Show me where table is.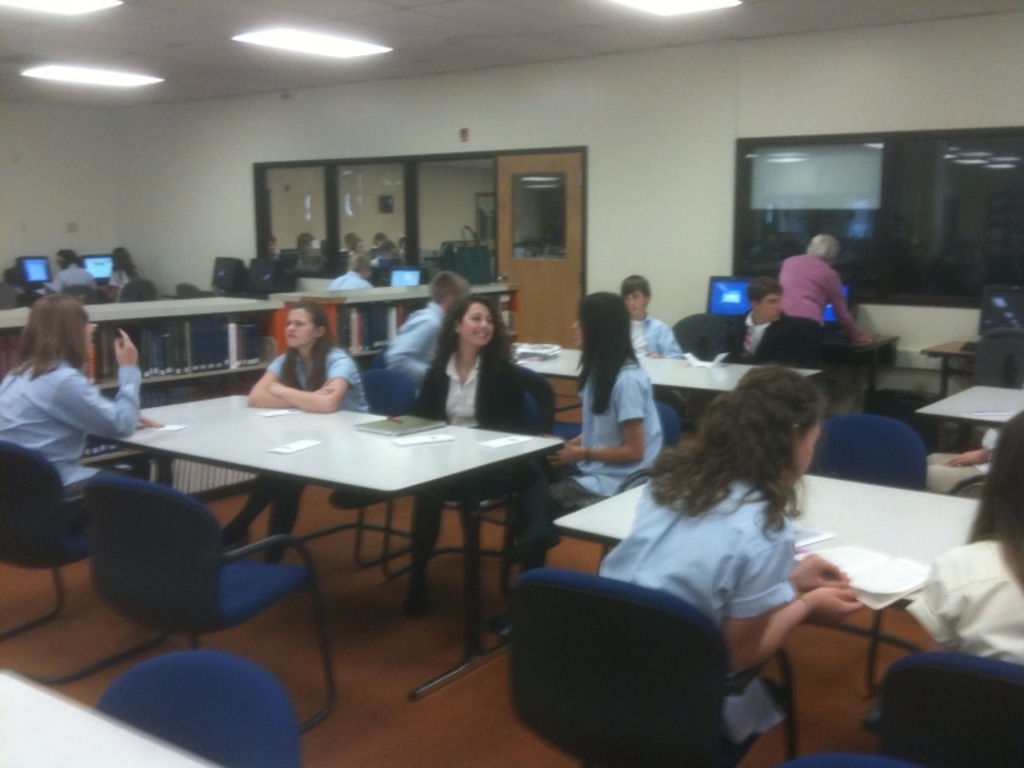
table is at 114,364,557,678.
